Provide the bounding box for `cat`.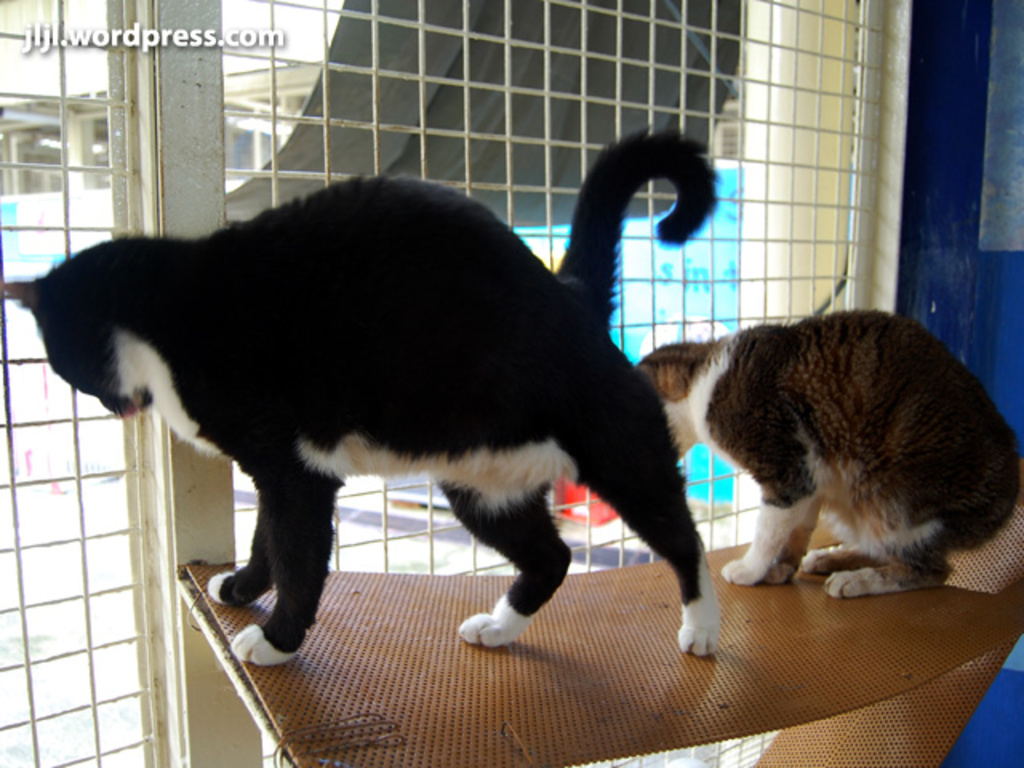
bbox(635, 309, 1022, 594).
